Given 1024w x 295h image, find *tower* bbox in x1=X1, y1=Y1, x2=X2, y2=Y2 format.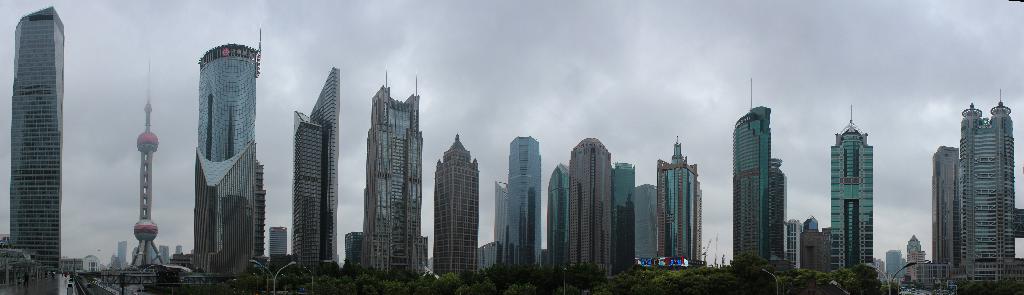
x1=564, y1=140, x2=624, y2=289.
